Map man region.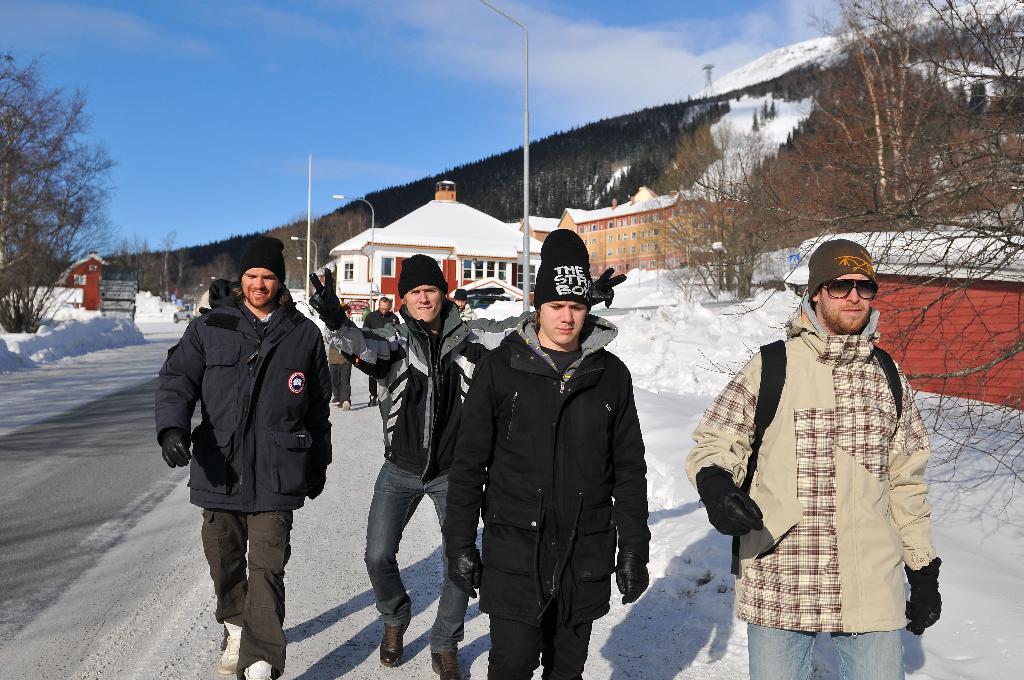
Mapped to detection(307, 248, 628, 679).
